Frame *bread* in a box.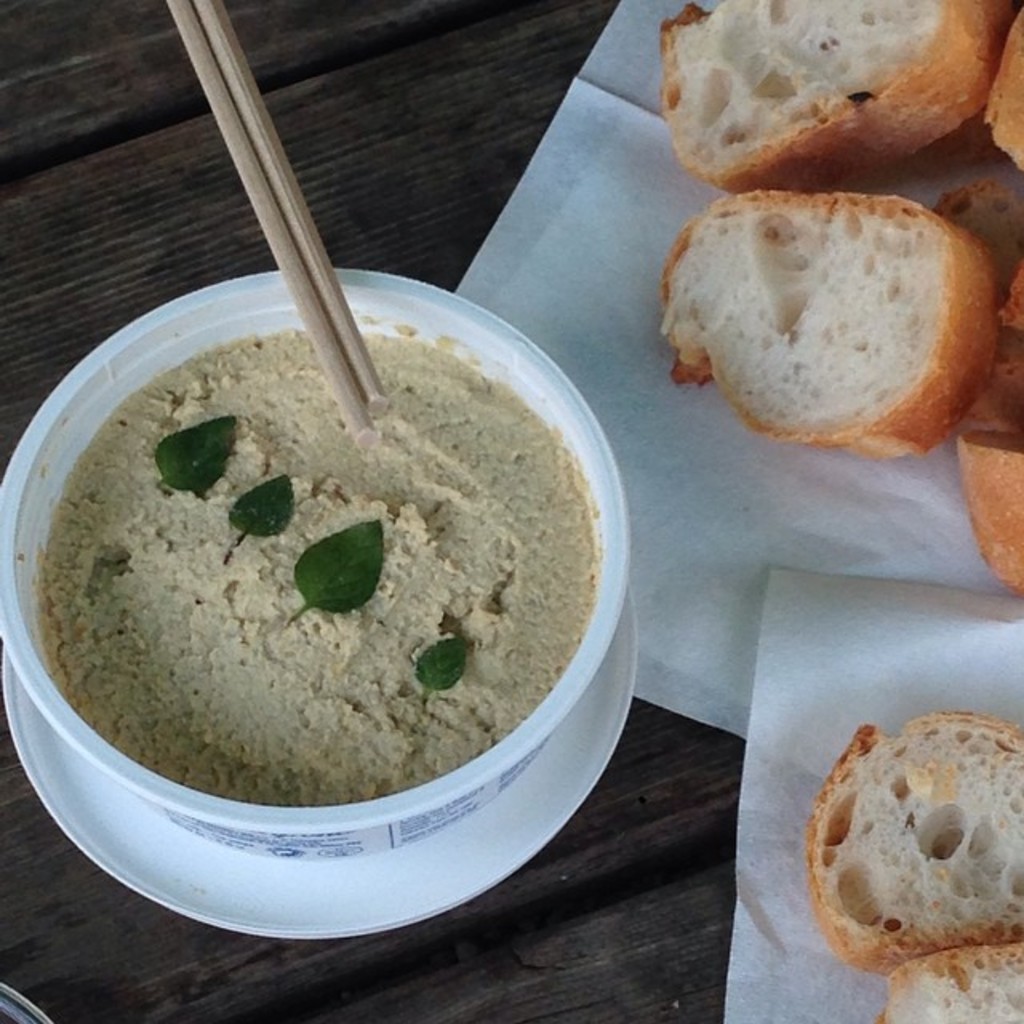
[left=872, top=947, right=1022, bottom=1022].
